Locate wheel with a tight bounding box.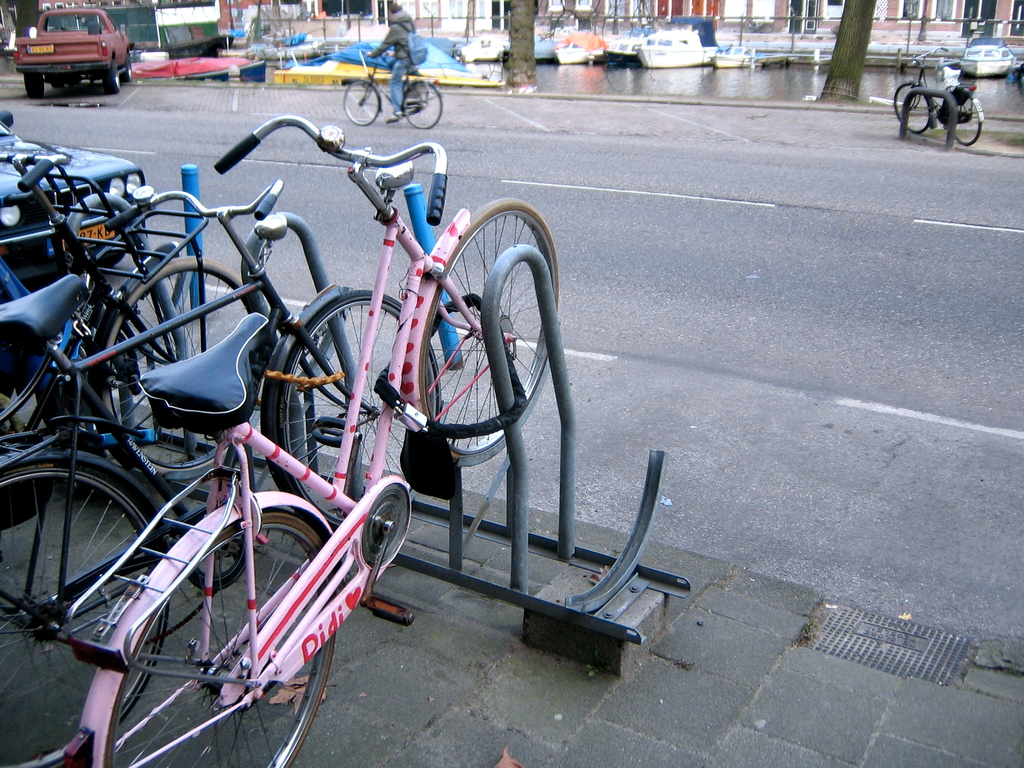
select_region(72, 486, 346, 767).
